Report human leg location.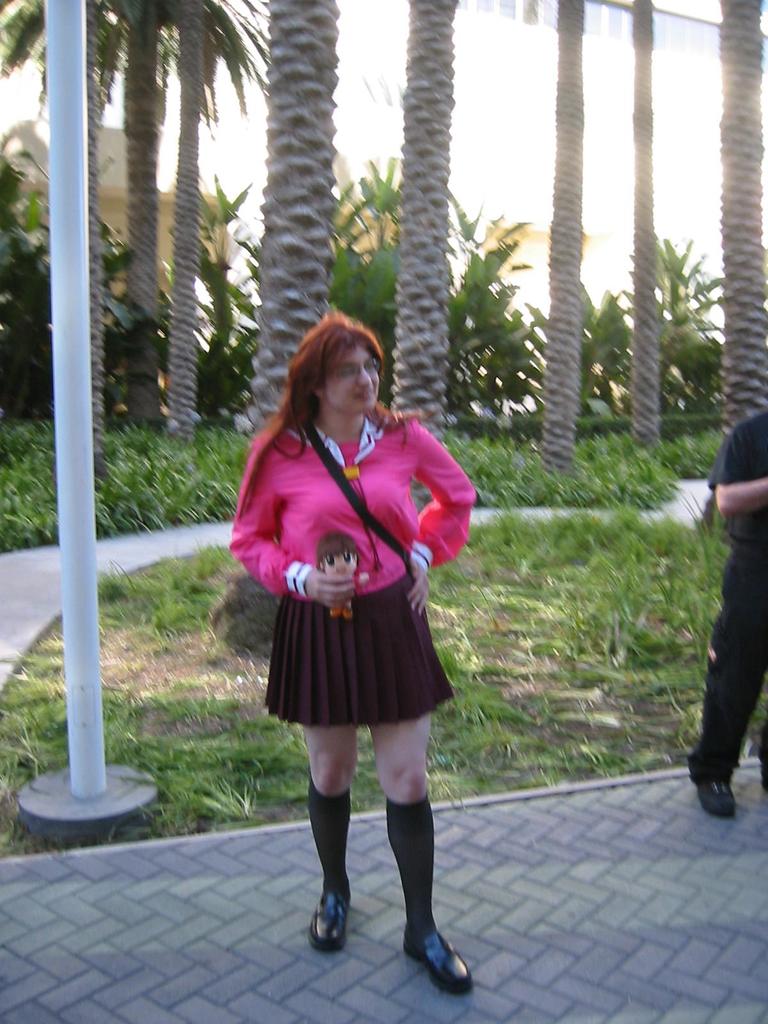
Report: detection(365, 717, 477, 998).
